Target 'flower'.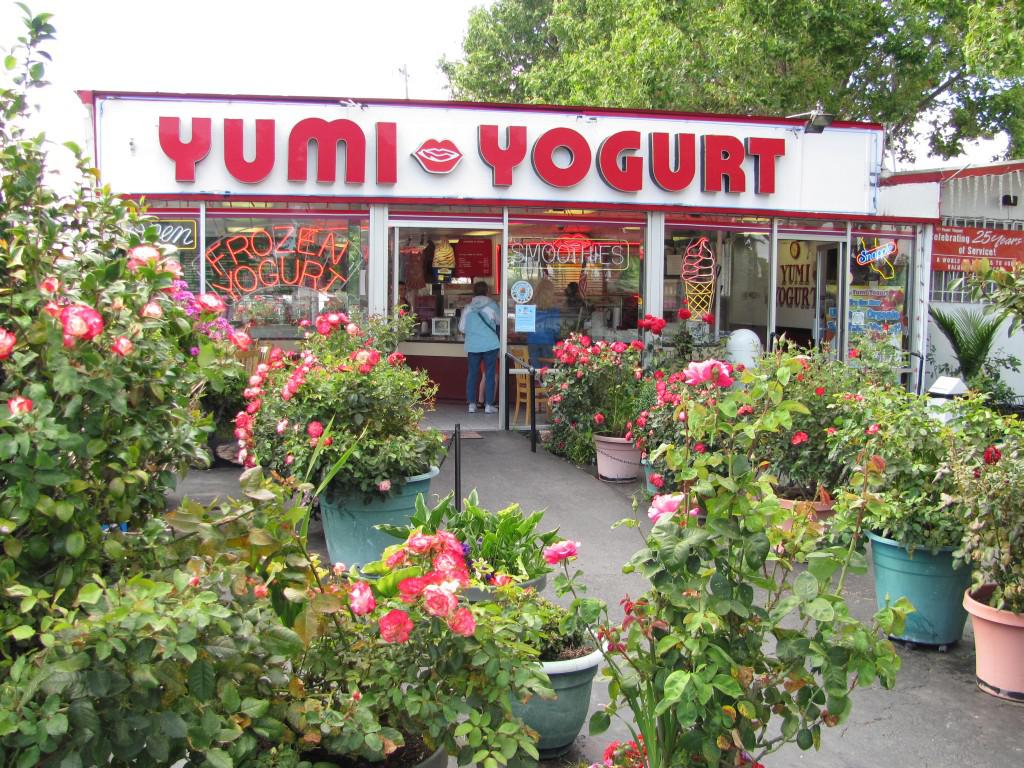
Target region: [left=613, top=360, right=620, bottom=371].
